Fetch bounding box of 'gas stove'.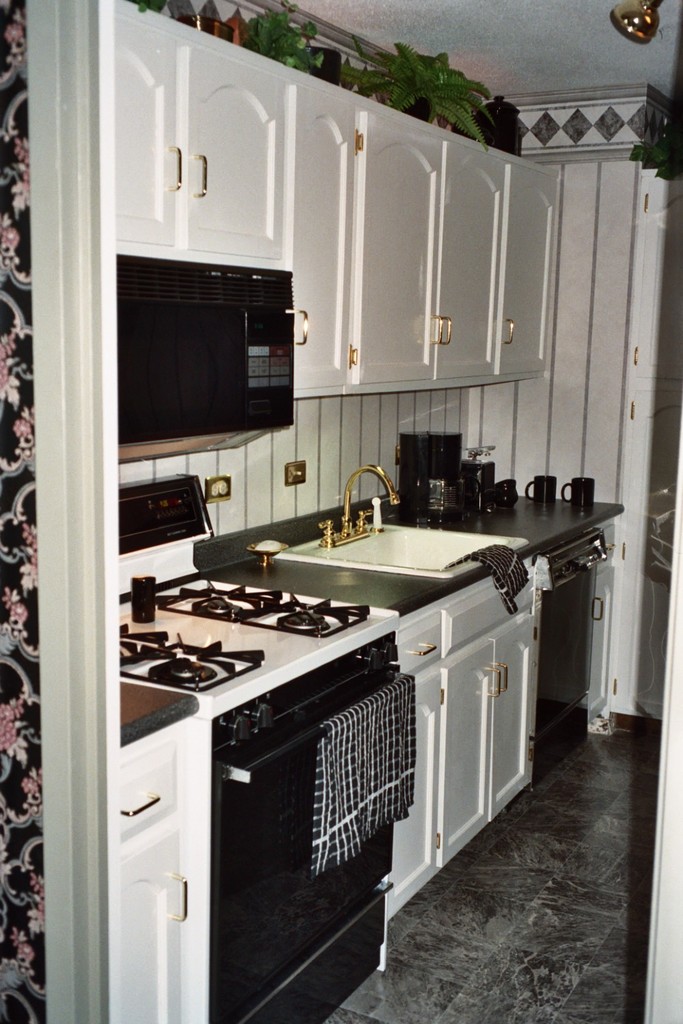
Bbox: (118, 568, 400, 700).
